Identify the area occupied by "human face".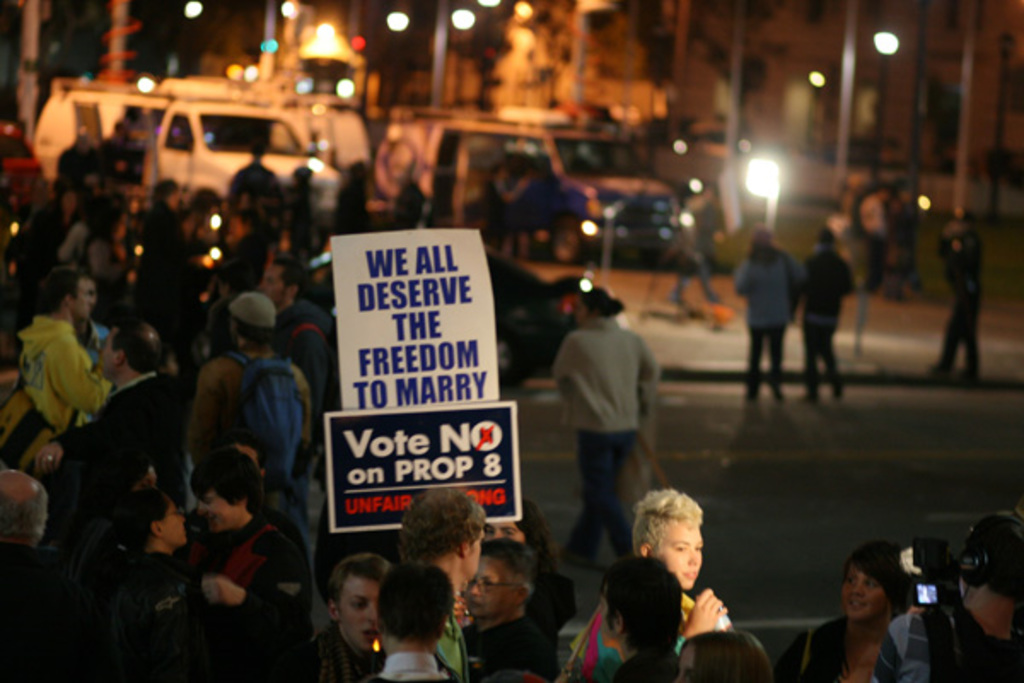
Area: box=[343, 577, 372, 644].
